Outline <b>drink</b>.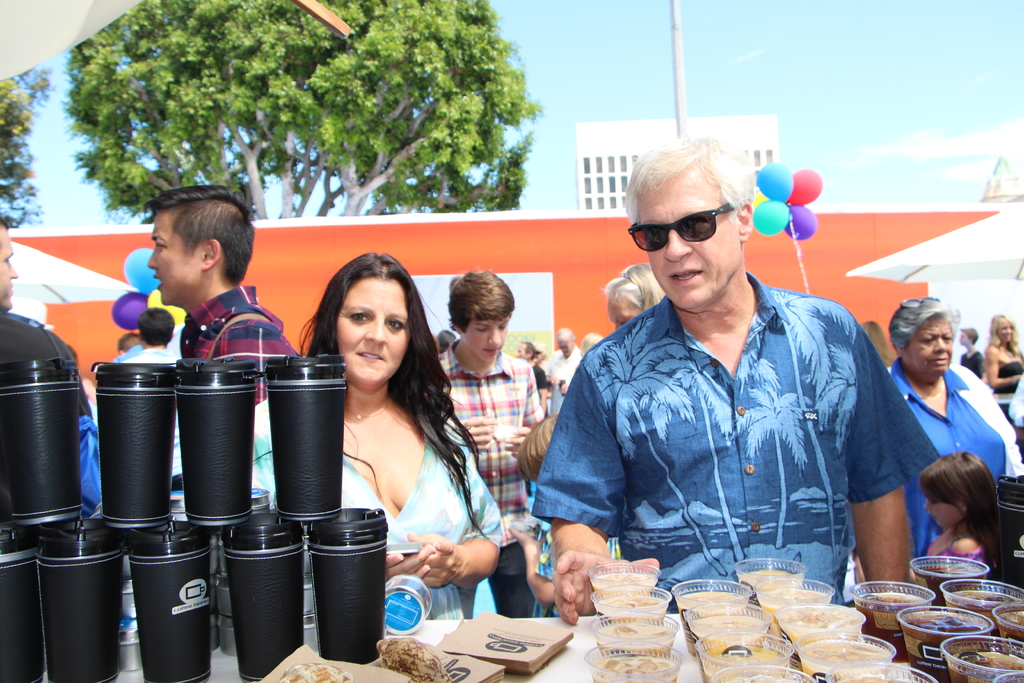
Outline: 591, 583, 673, 616.
